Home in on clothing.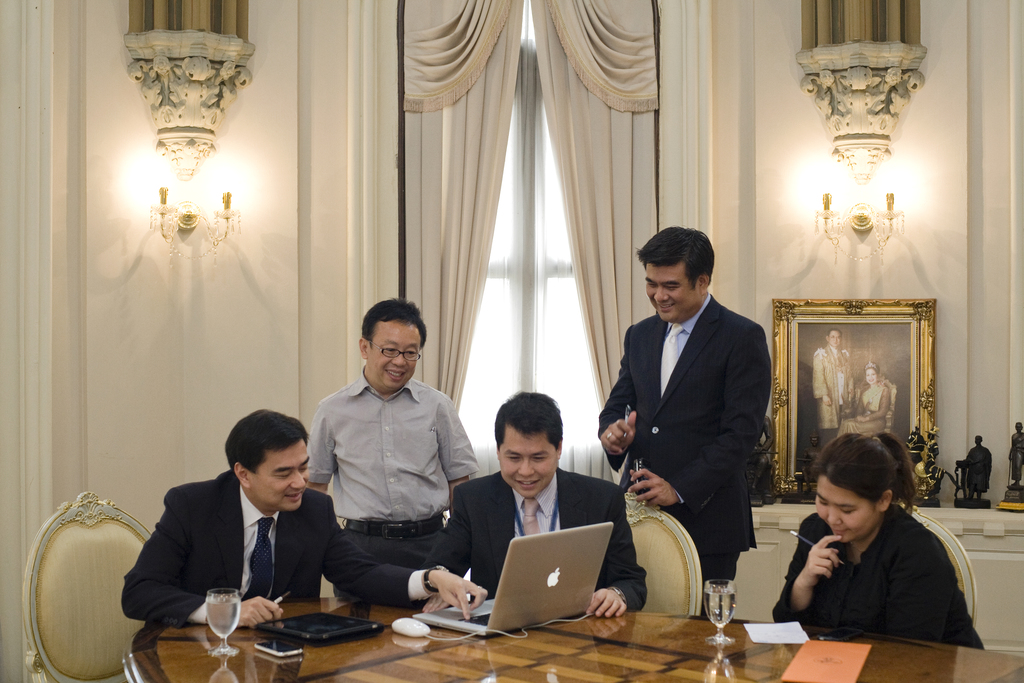
Homed in at <region>299, 366, 474, 597</region>.
